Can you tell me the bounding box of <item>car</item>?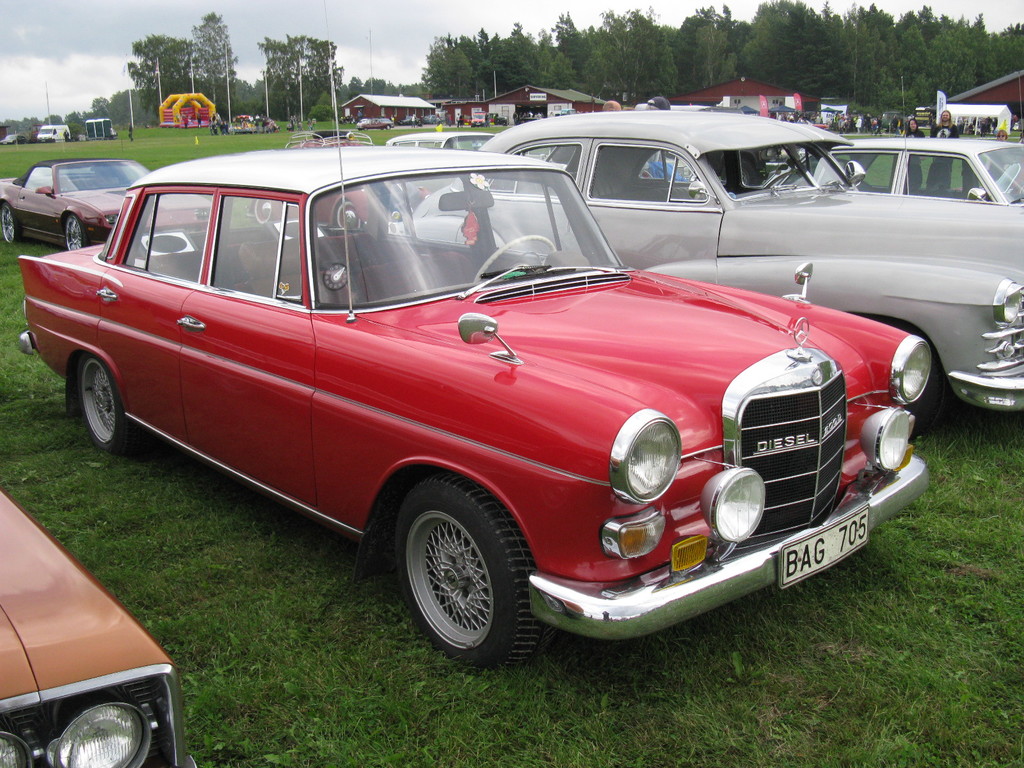
BBox(20, 77, 931, 667).
